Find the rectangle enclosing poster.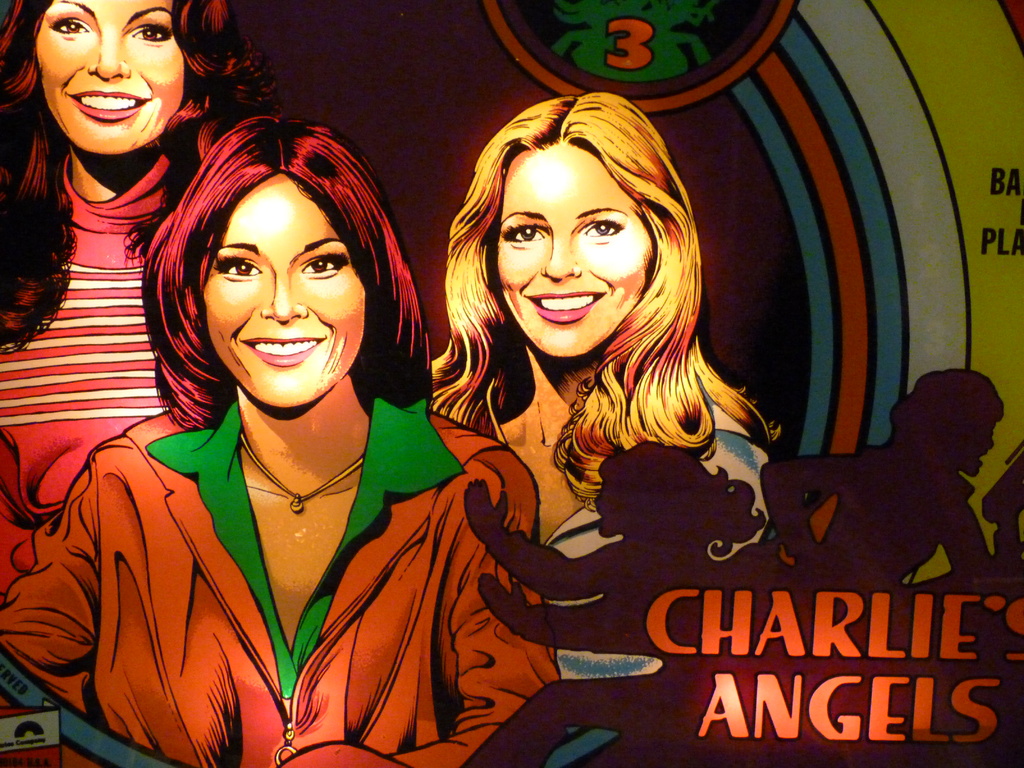
bbox=(0, 0, 1023, 767).
